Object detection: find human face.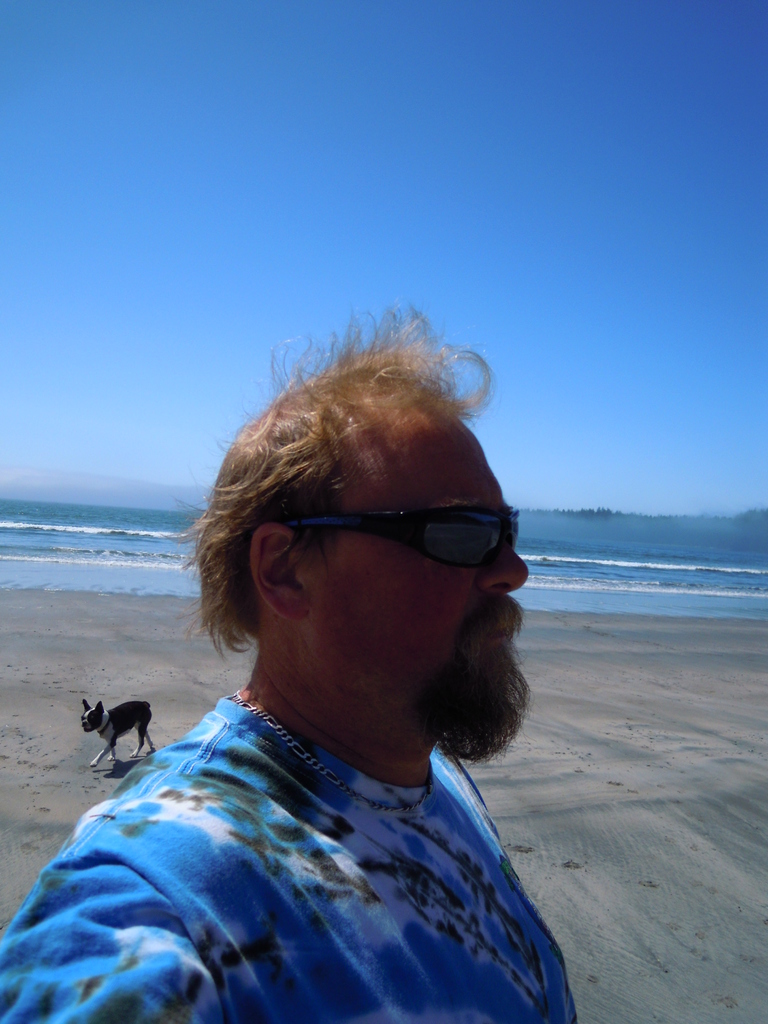
select_region(314, 406, 527, 739).
